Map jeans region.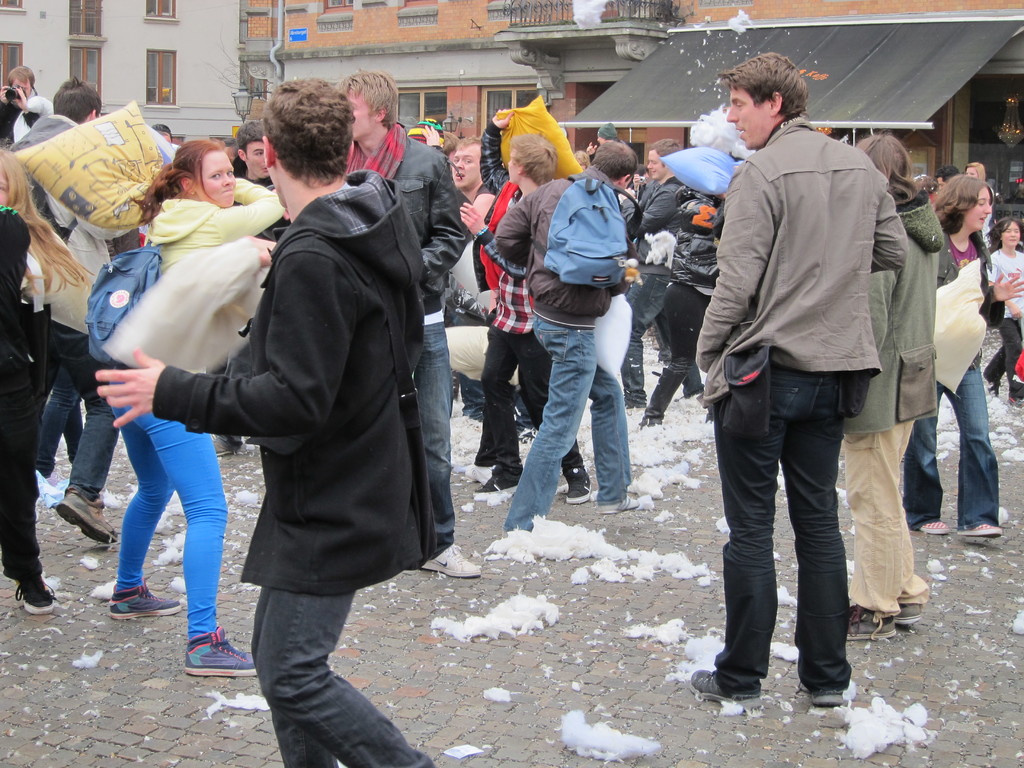
Mapped to rect(478, 327, 587, 478).
